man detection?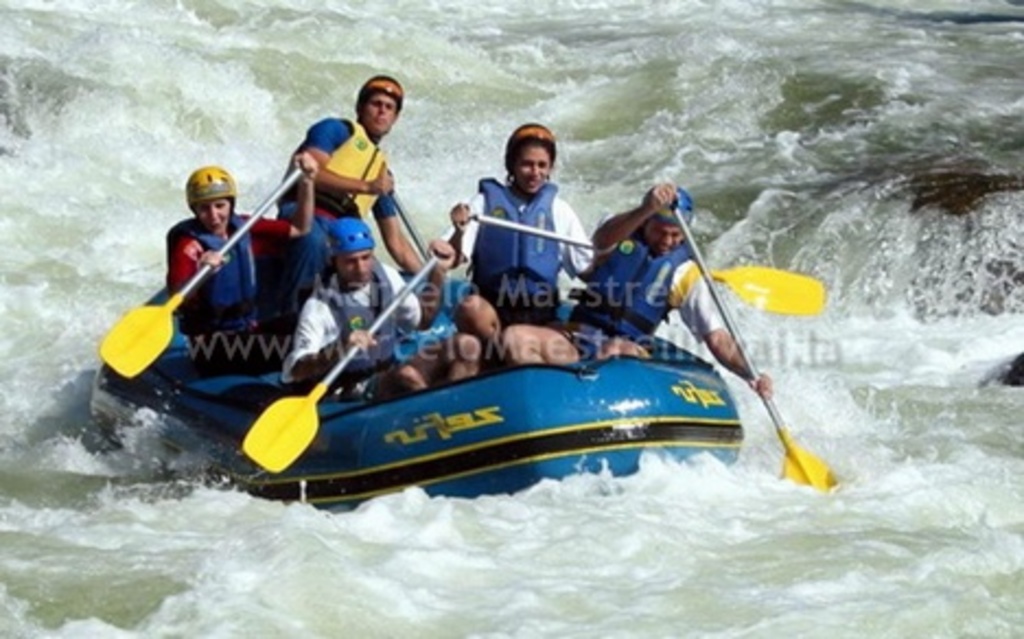
rect(503, 179, 775, 385)
